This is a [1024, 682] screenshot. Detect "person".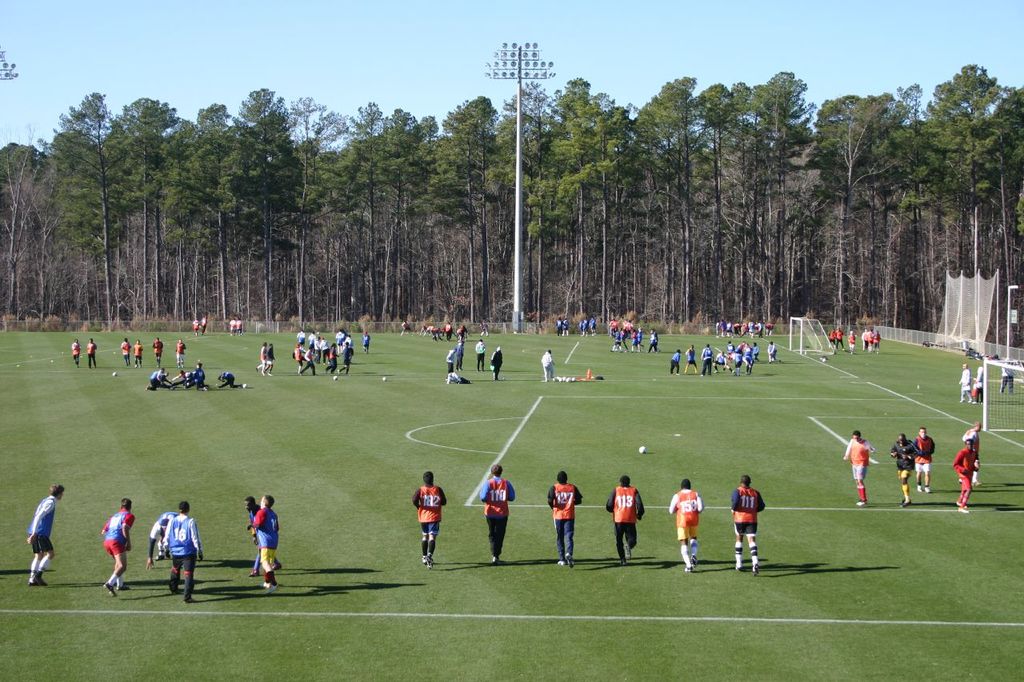
(x1=842, y1=425, x2=874, y2=511).
